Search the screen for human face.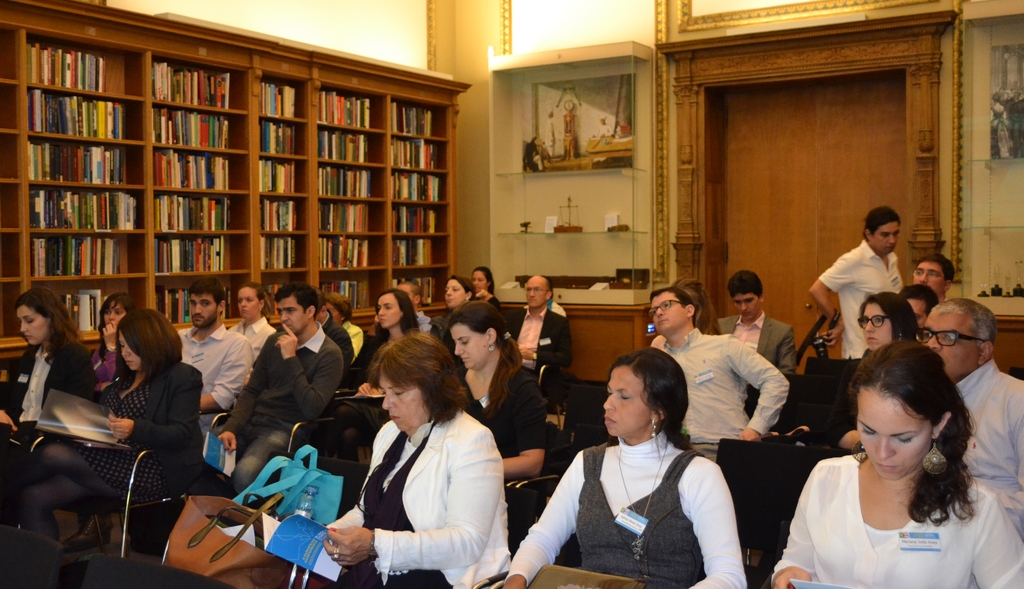
Found at [x1=526, y1=277, x2=551, y2=307].
